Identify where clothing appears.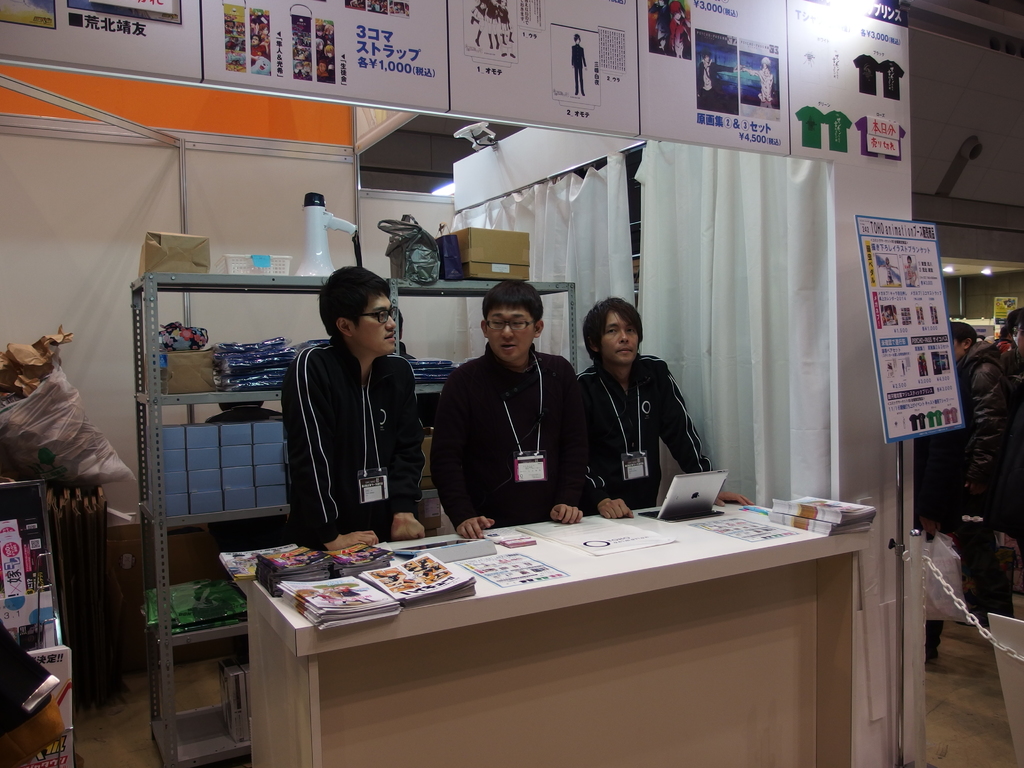
Appears at (left=851, top=49, right=880, bottom=95).
